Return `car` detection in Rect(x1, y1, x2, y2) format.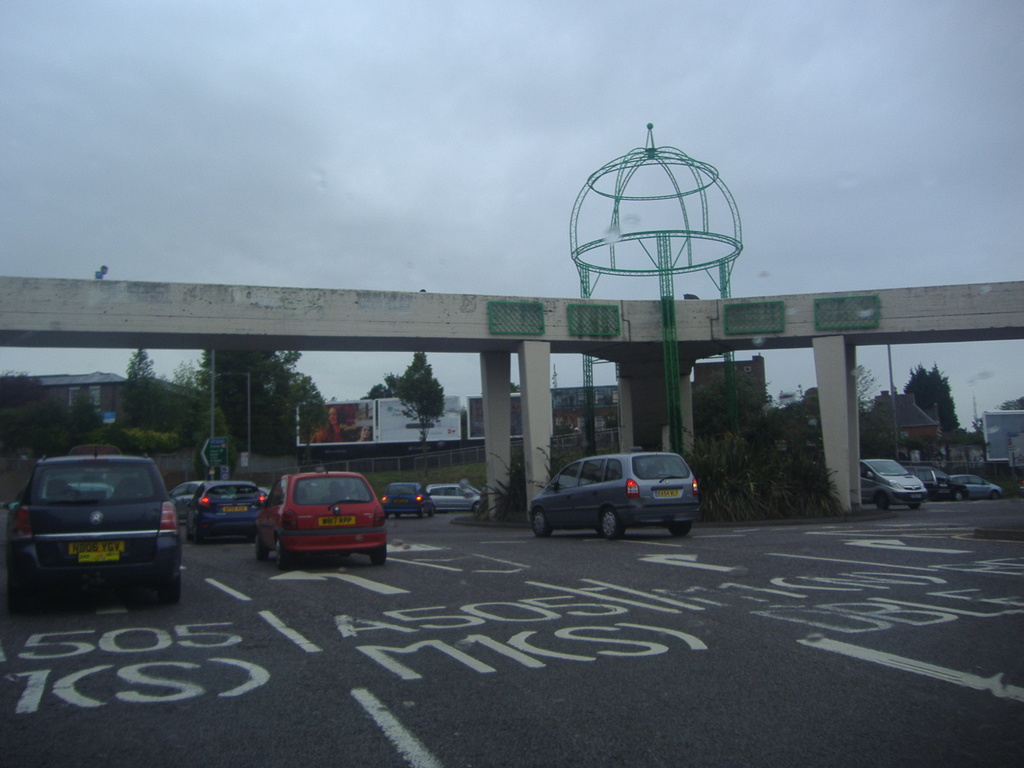
Rect(428, 482, 481, 516).
